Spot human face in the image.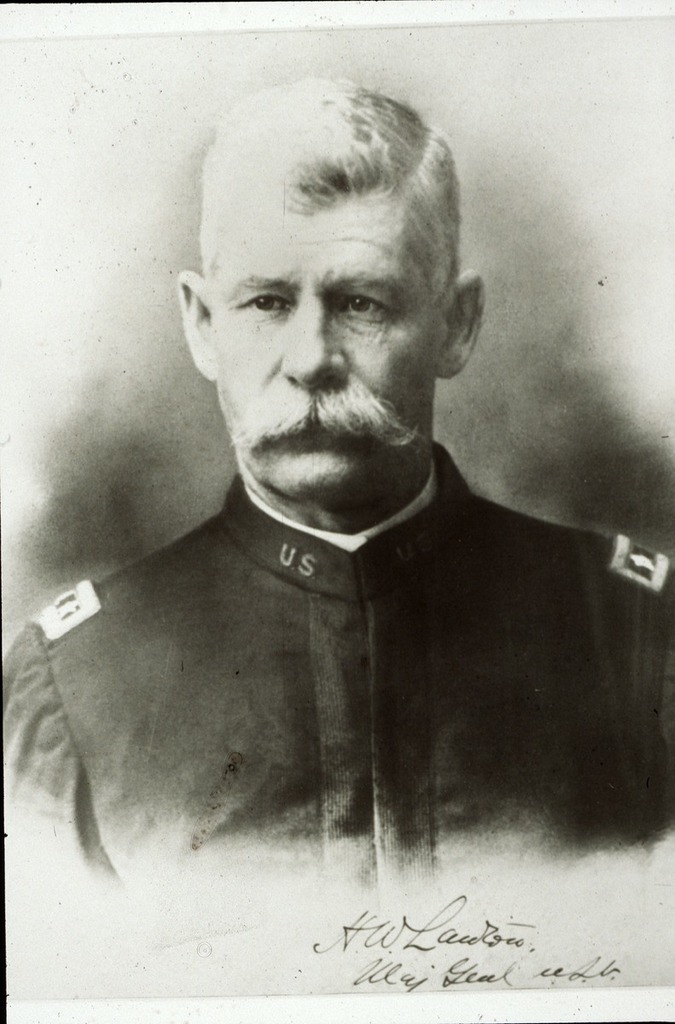
human face found at (left=210, top=196, right=445, bottom=507).
